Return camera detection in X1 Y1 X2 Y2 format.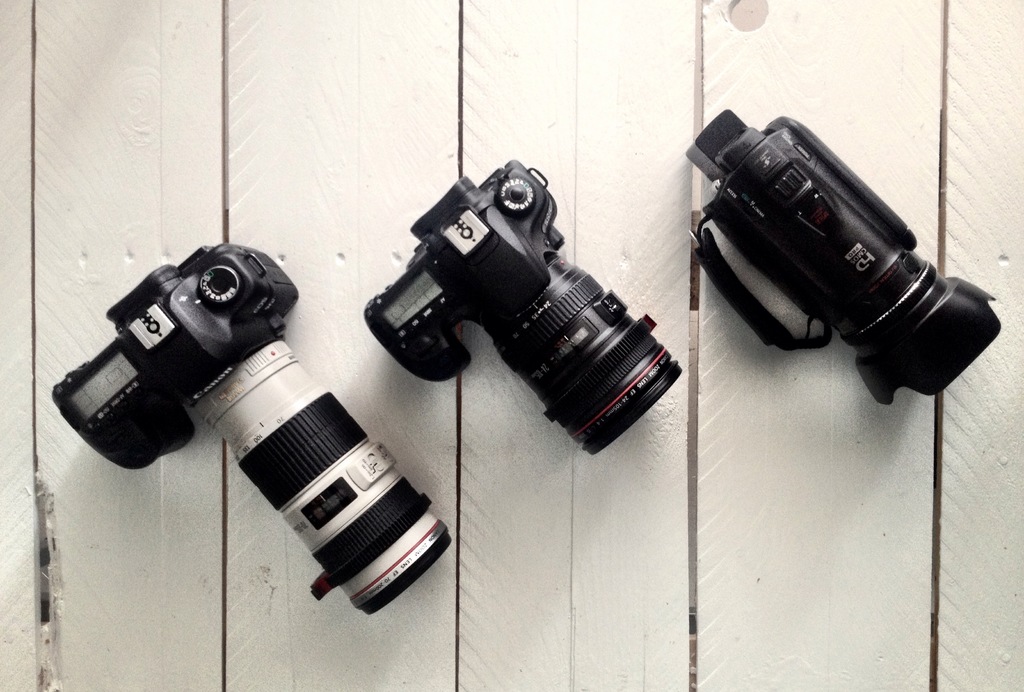
360 159 680 456.
